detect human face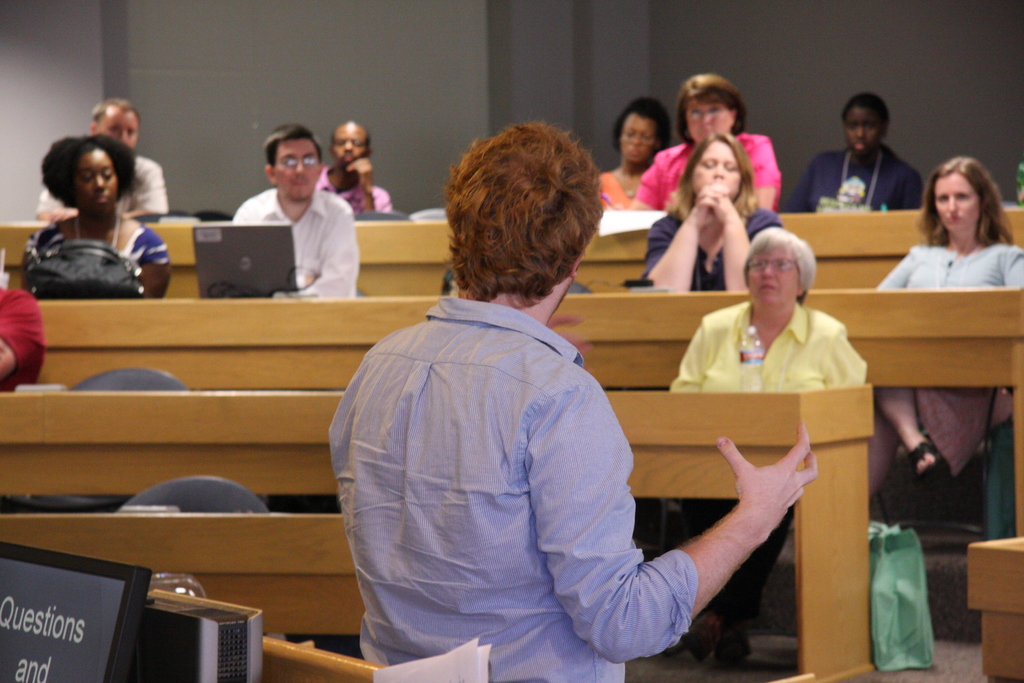
bbox=(76, 154, 119, 217)
